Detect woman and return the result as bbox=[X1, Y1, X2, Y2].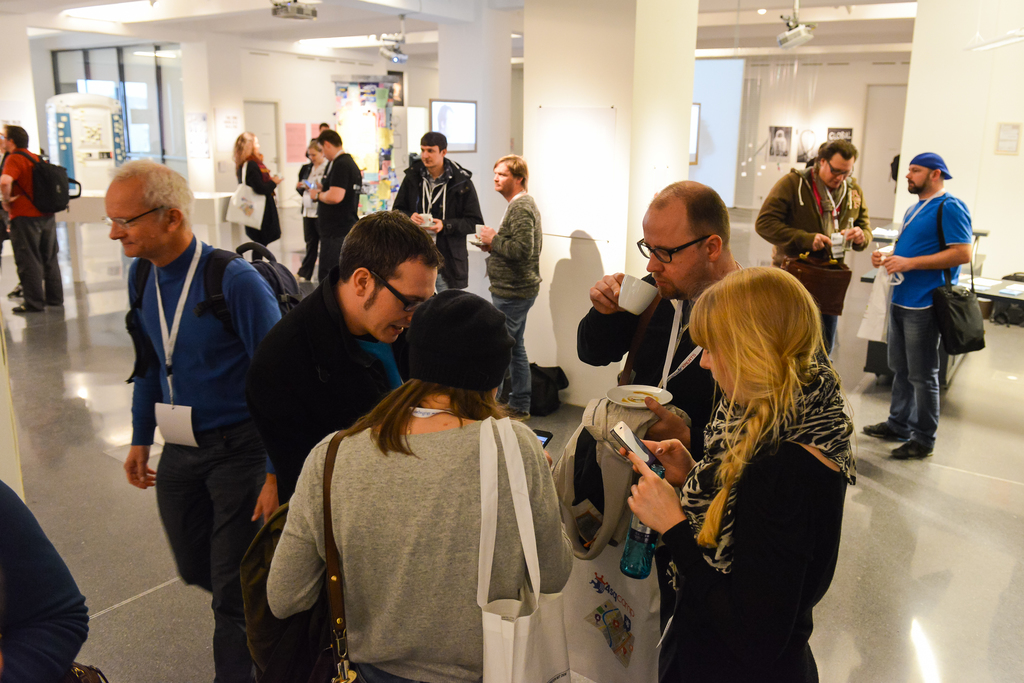
bbox=[225, 128, 285, 265].
